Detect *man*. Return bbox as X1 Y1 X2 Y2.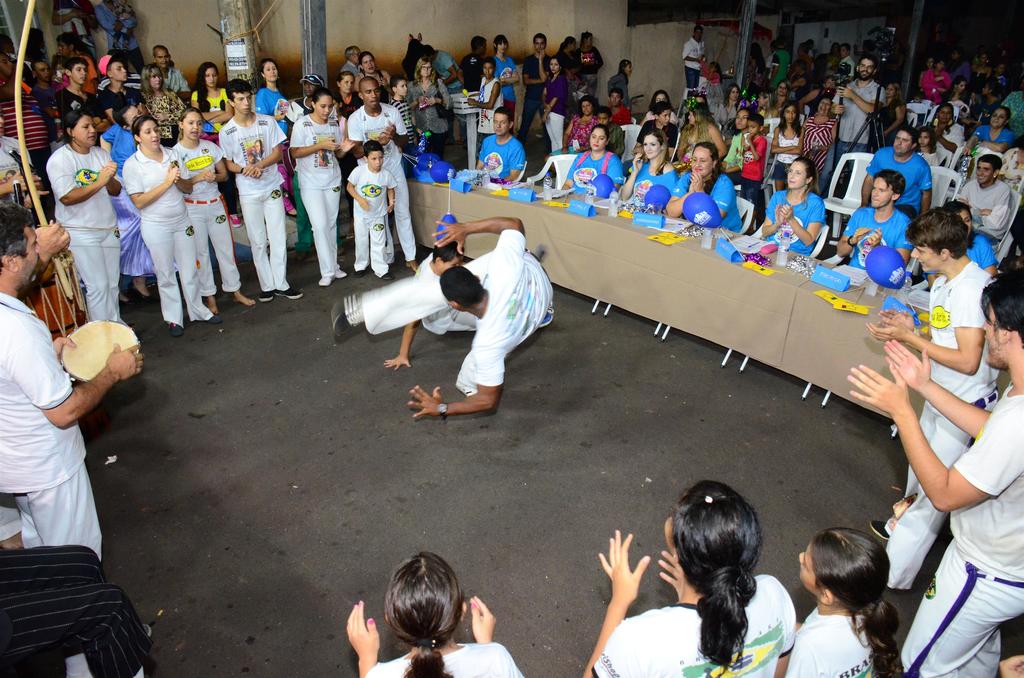
216 79 303 305.
